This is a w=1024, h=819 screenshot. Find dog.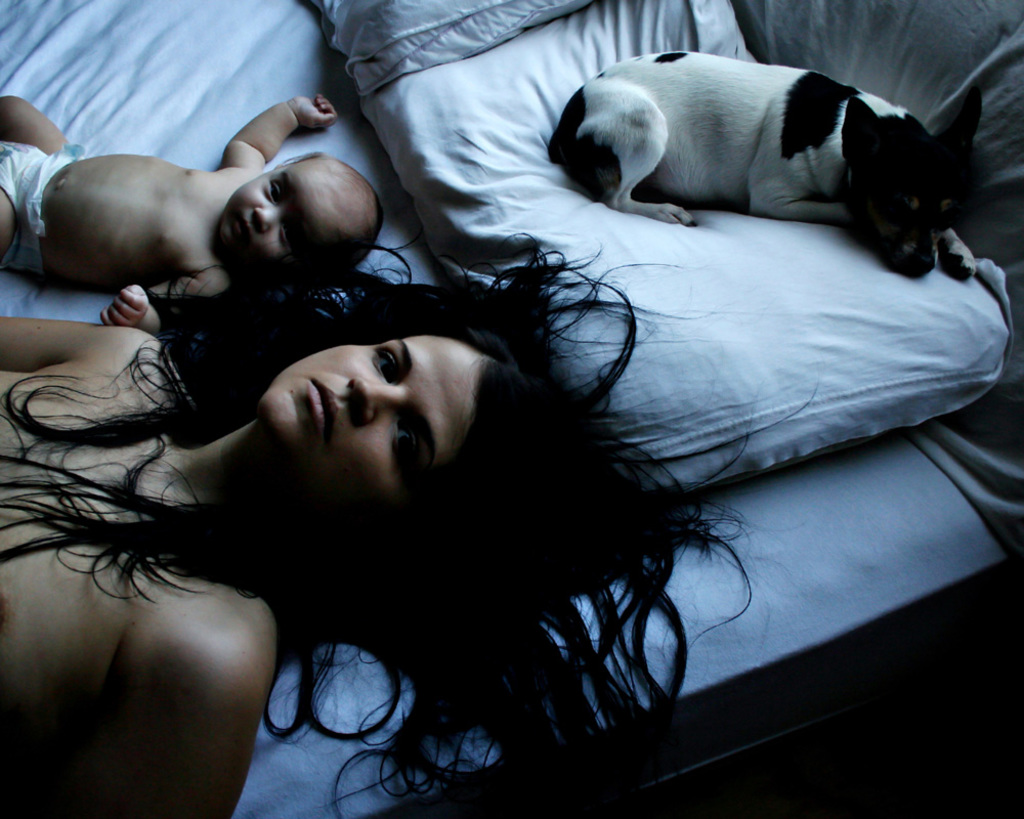
Bounding box: 549/48/984/279.
